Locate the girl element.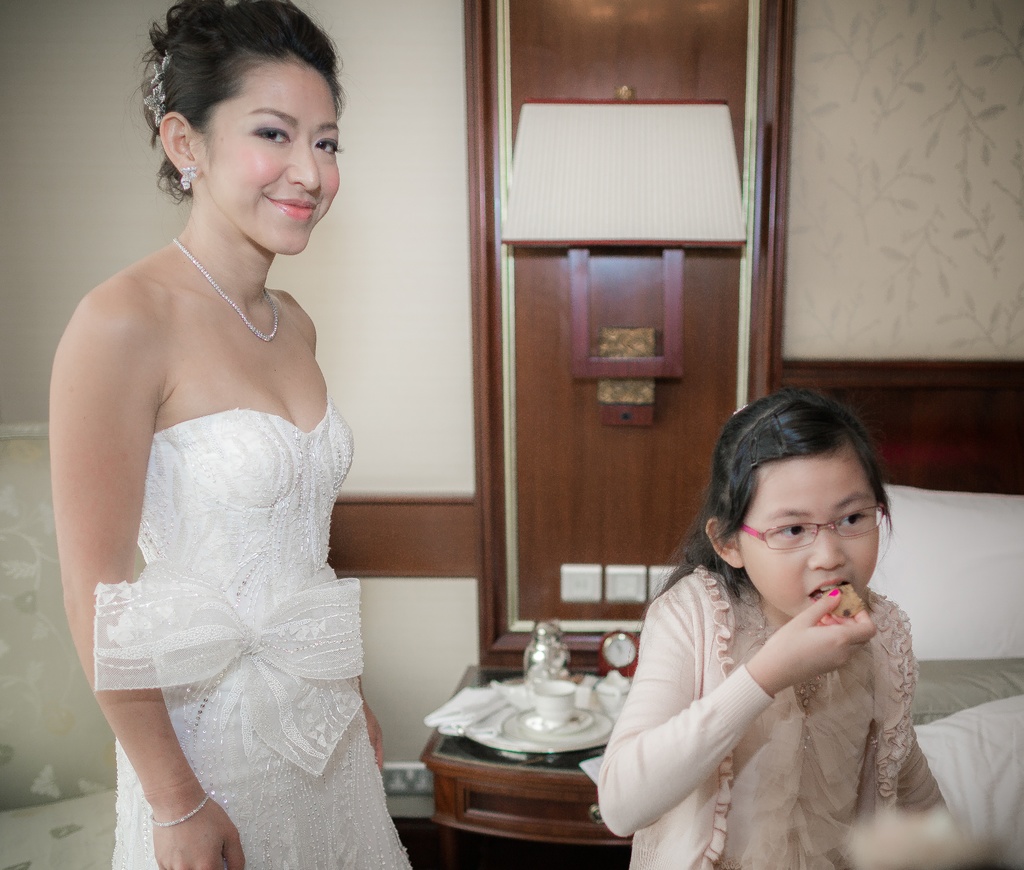
Element bbox: {"x1": 47, "y1": 0, "x2": 415, "y2": 869}.
